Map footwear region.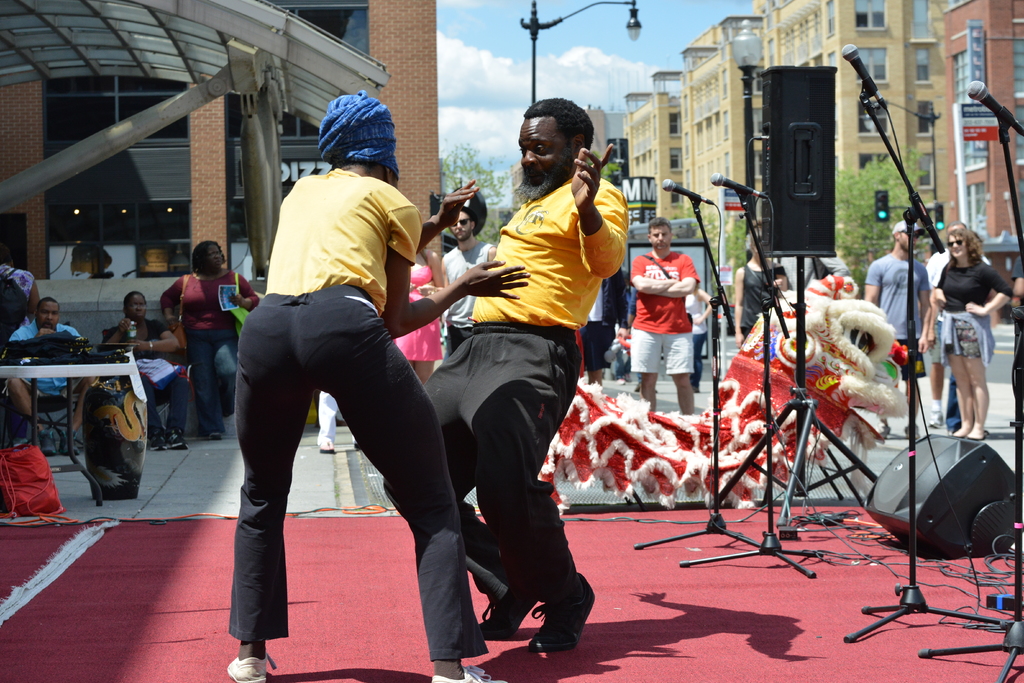
Mapped to rect(950, 428, 962, 443).
